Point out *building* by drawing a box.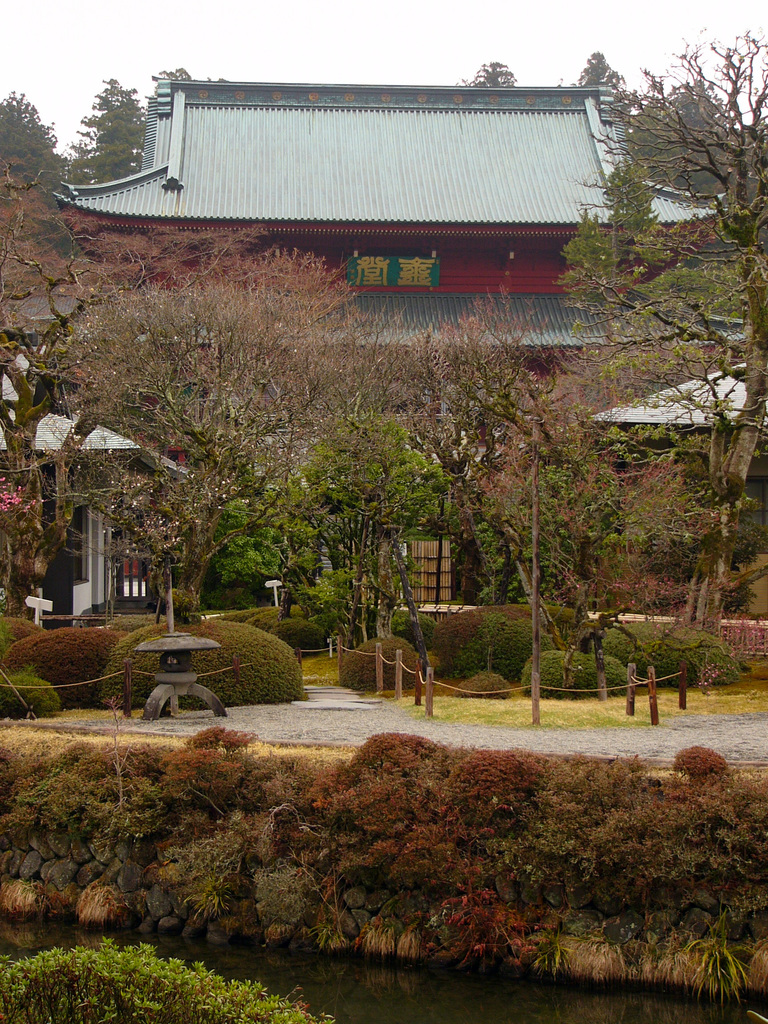
(0, 68, 760, 622).
